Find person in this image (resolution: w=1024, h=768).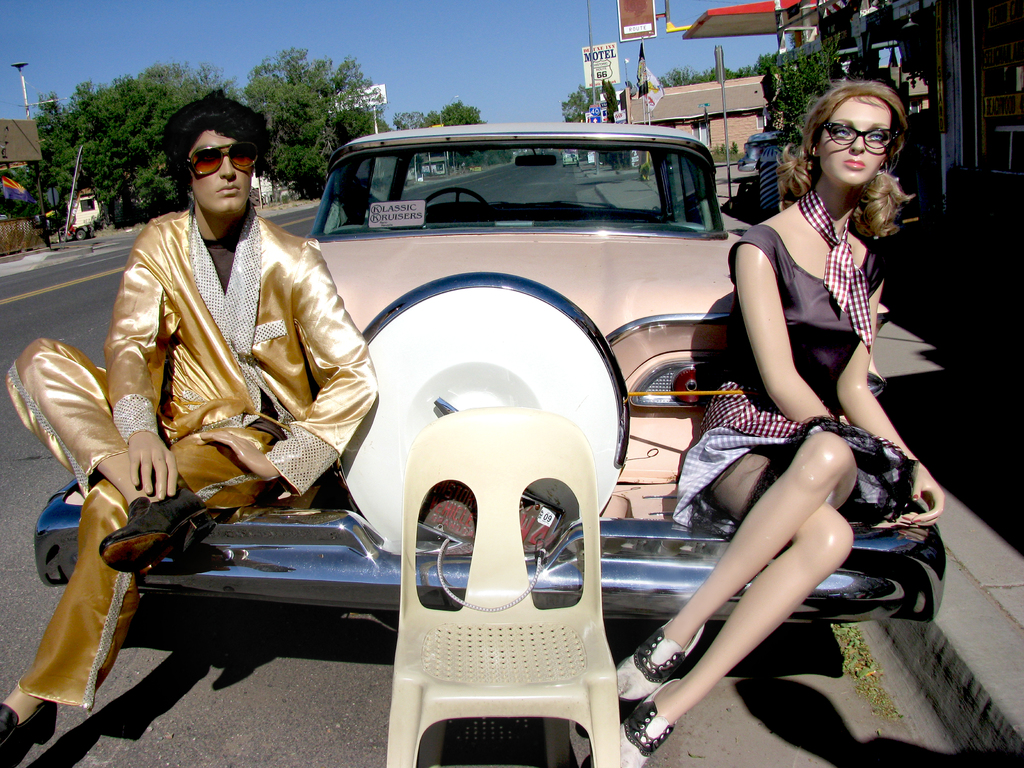
box=[0, 88, 378, 767].
